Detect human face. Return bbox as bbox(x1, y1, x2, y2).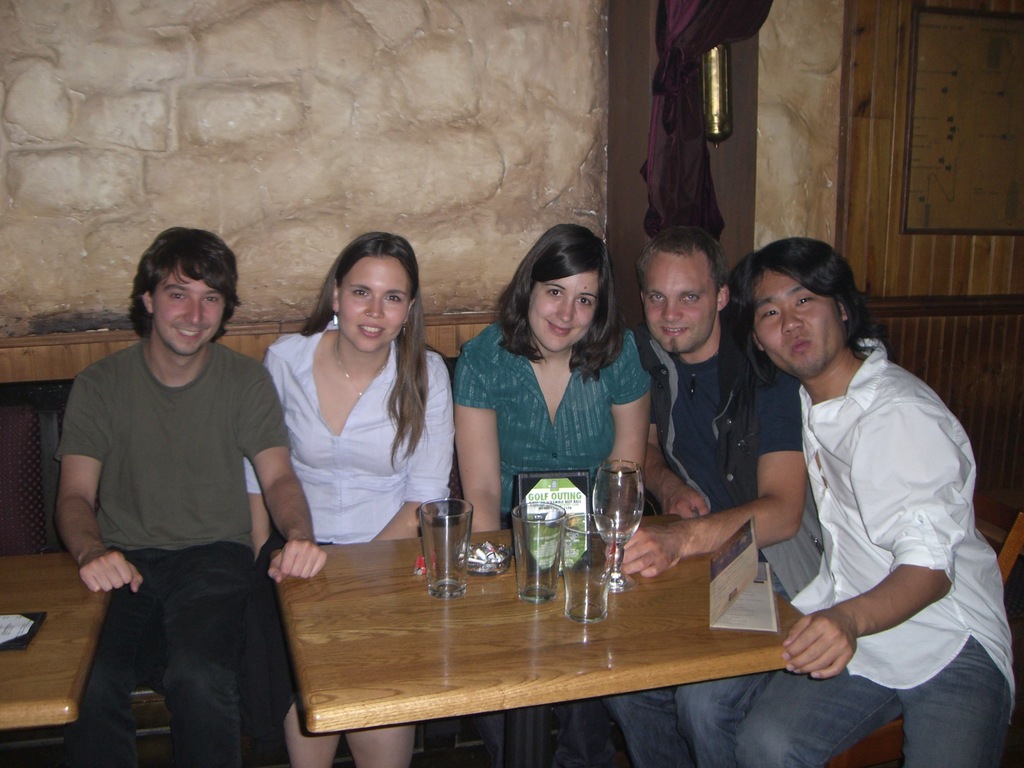
bbox(639, 243, 710, 355).
